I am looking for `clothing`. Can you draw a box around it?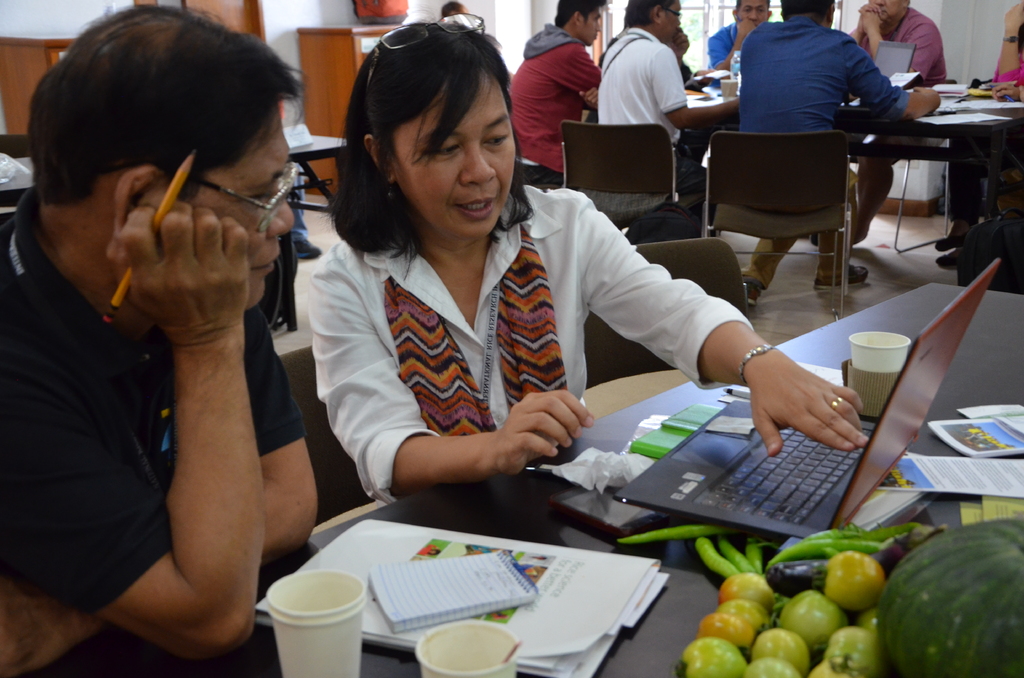
Sure, the bounding box is box=[513, 22, 592, 151].
